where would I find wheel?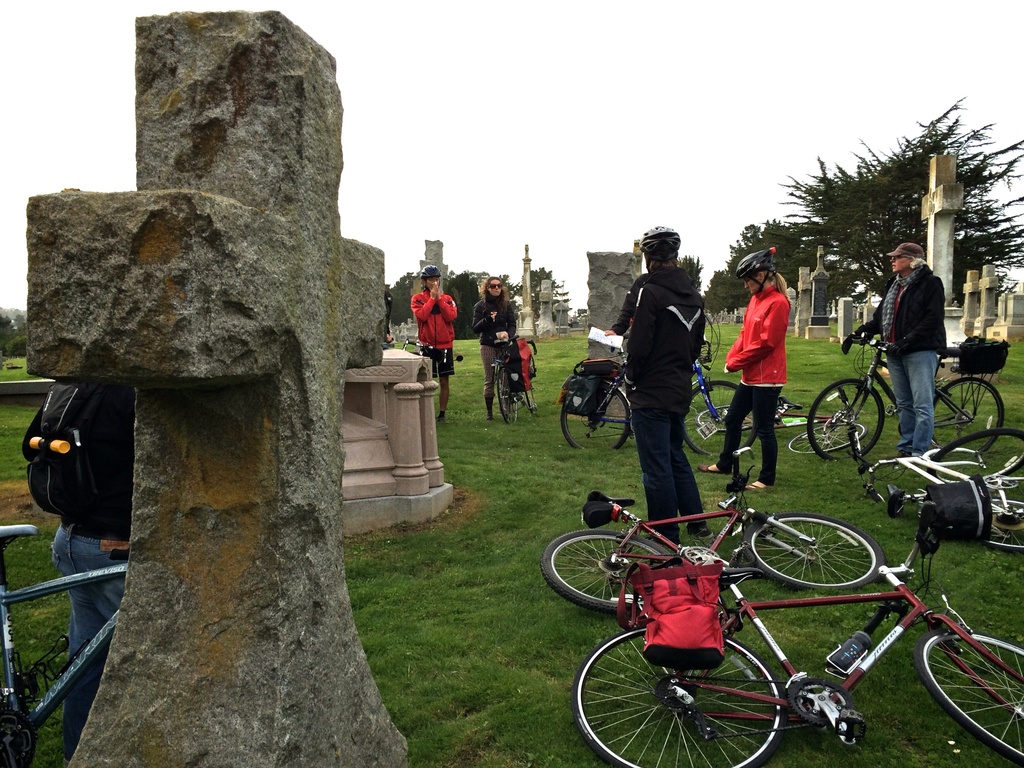
At <region>559, 379, 630, 461</region>.
